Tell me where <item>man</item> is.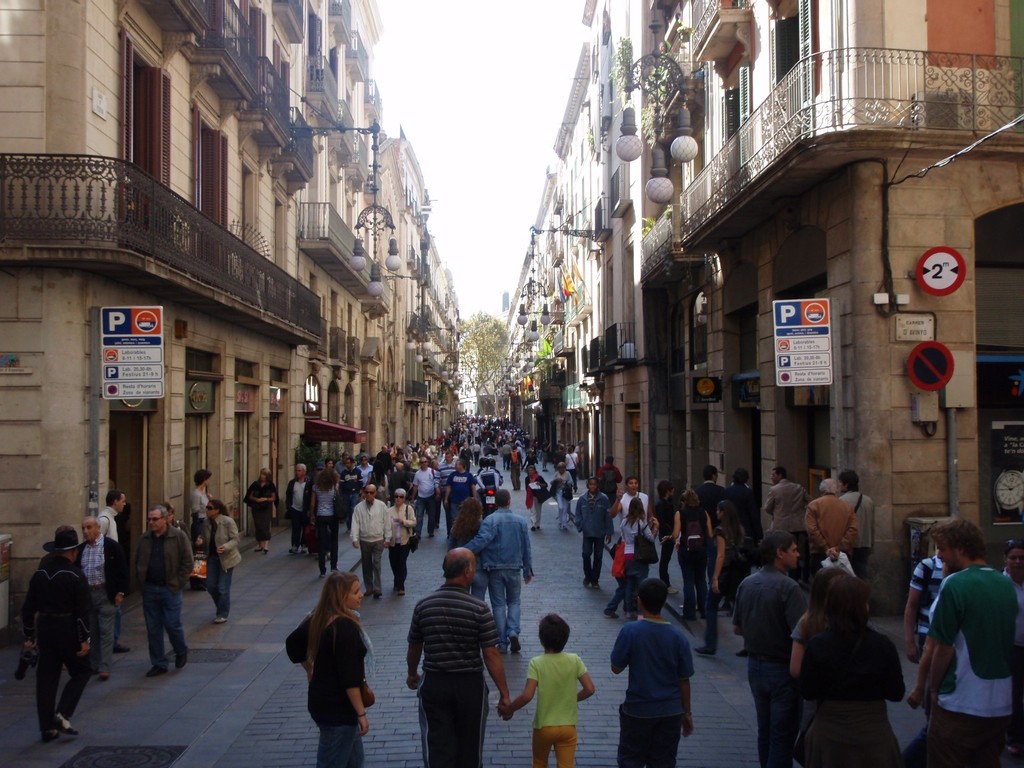
<item>man</item> is at (599, 575, 704, 767).
